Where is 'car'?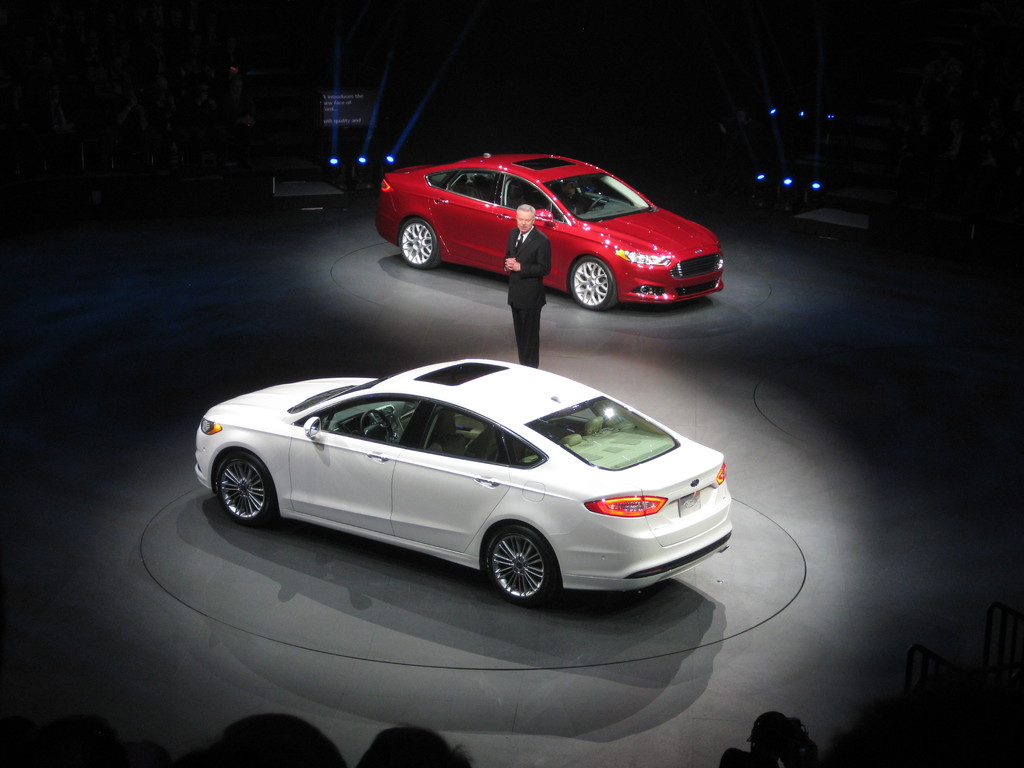
[x1=189, y1=356, x2=728, y2=605].
